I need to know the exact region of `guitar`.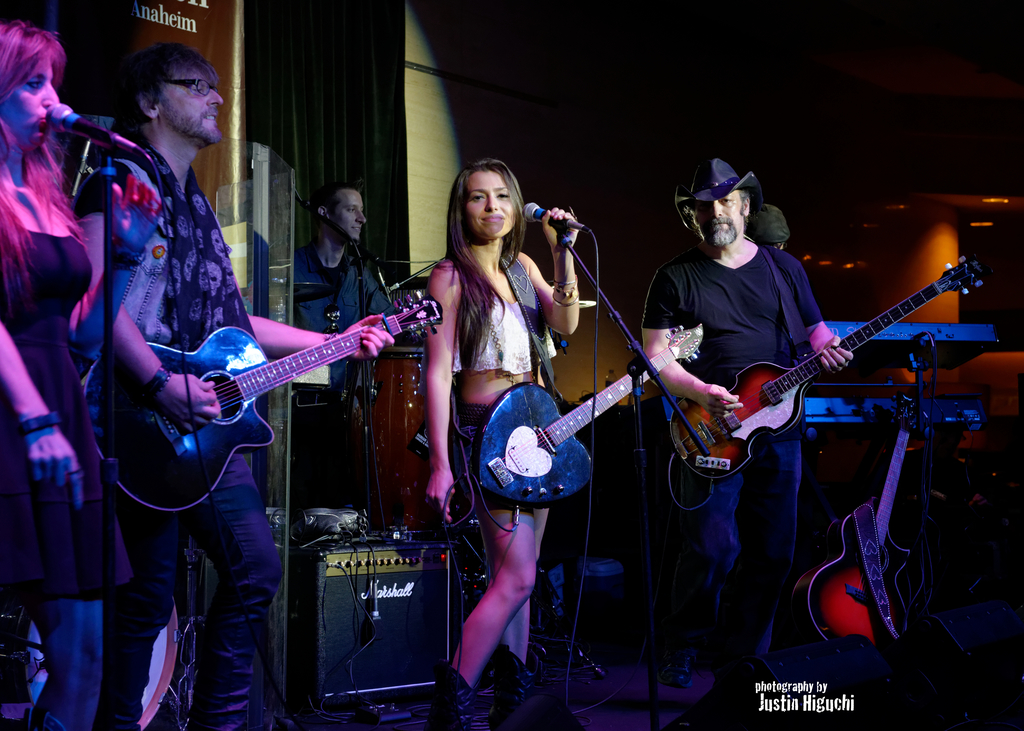
Region: bbox=[474, 321, 712, 507].
